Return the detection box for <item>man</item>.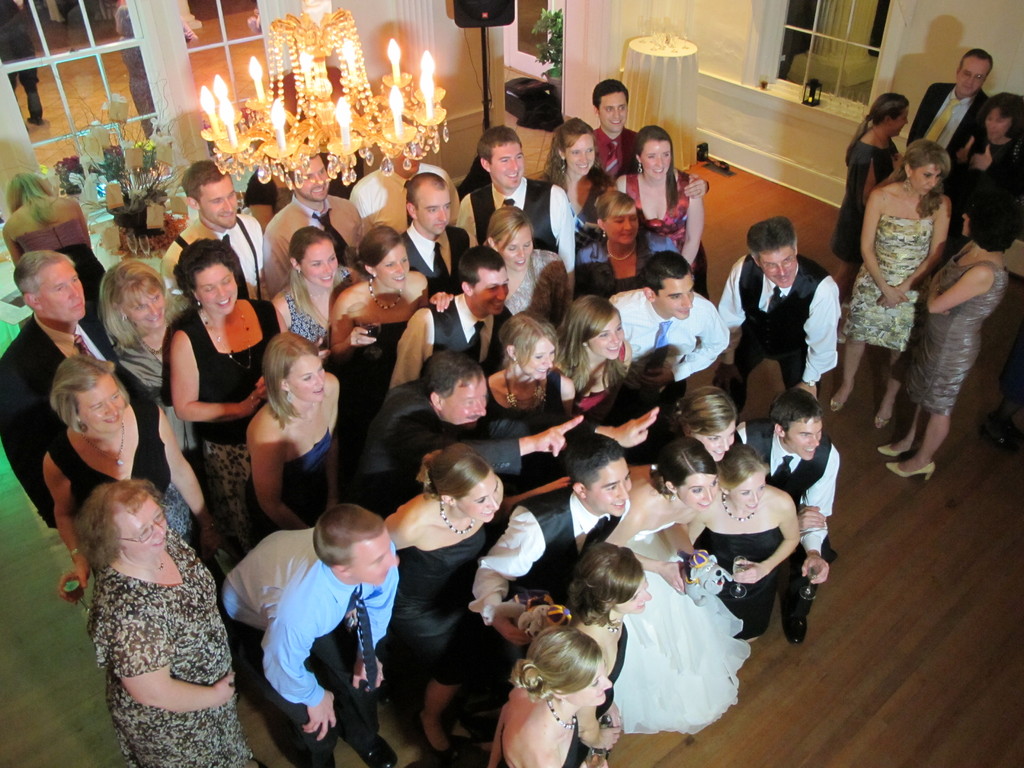
detection(899, 51, 988, 187).
